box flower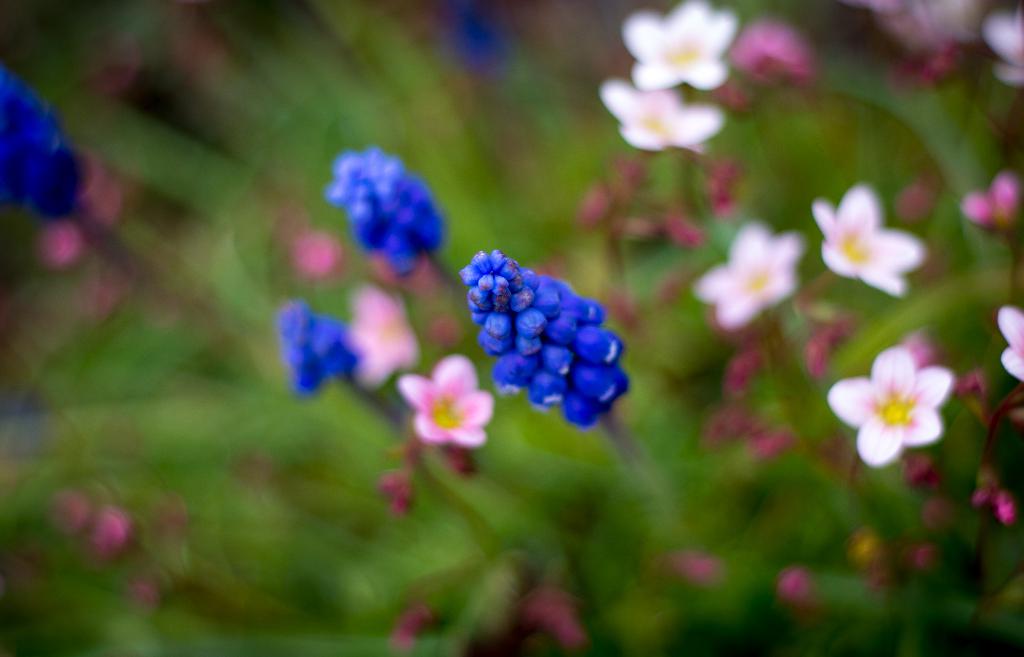
{"left": 399, "top": 356, "right": 500, "bottom": 450}
